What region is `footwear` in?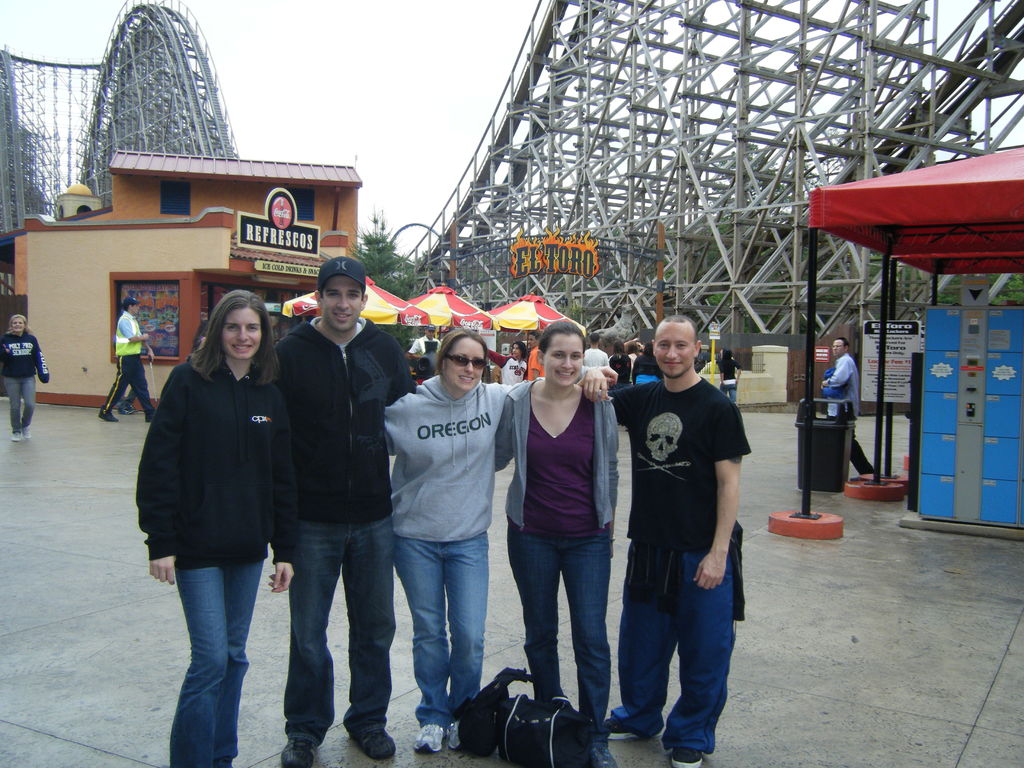
Rect(349, 734, 394, 759).
